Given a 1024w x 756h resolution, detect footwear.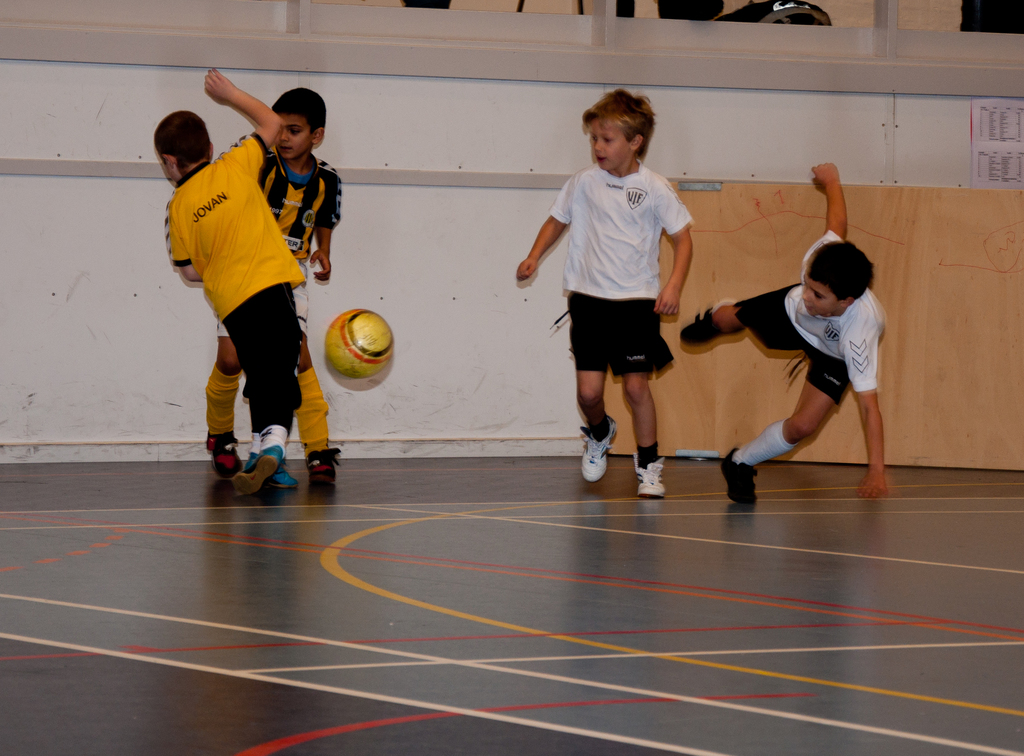
(left=678, top=303, right=730, bottom=350).
